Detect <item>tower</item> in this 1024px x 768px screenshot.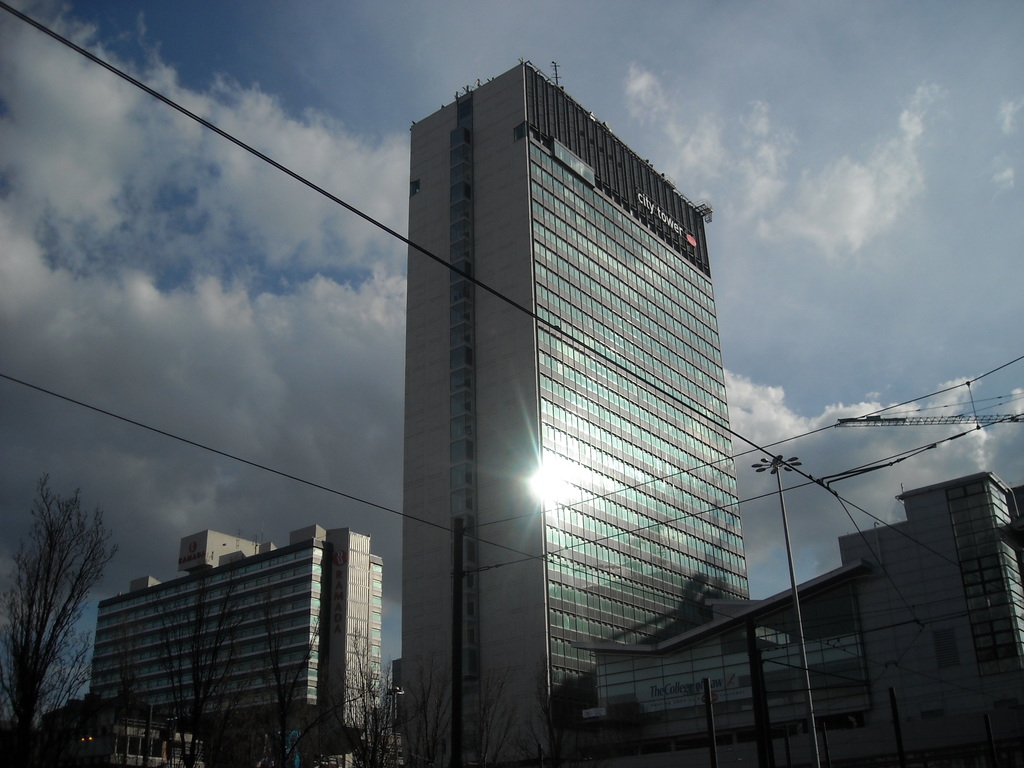
Detection: crop(396, 59, 759, 758).
